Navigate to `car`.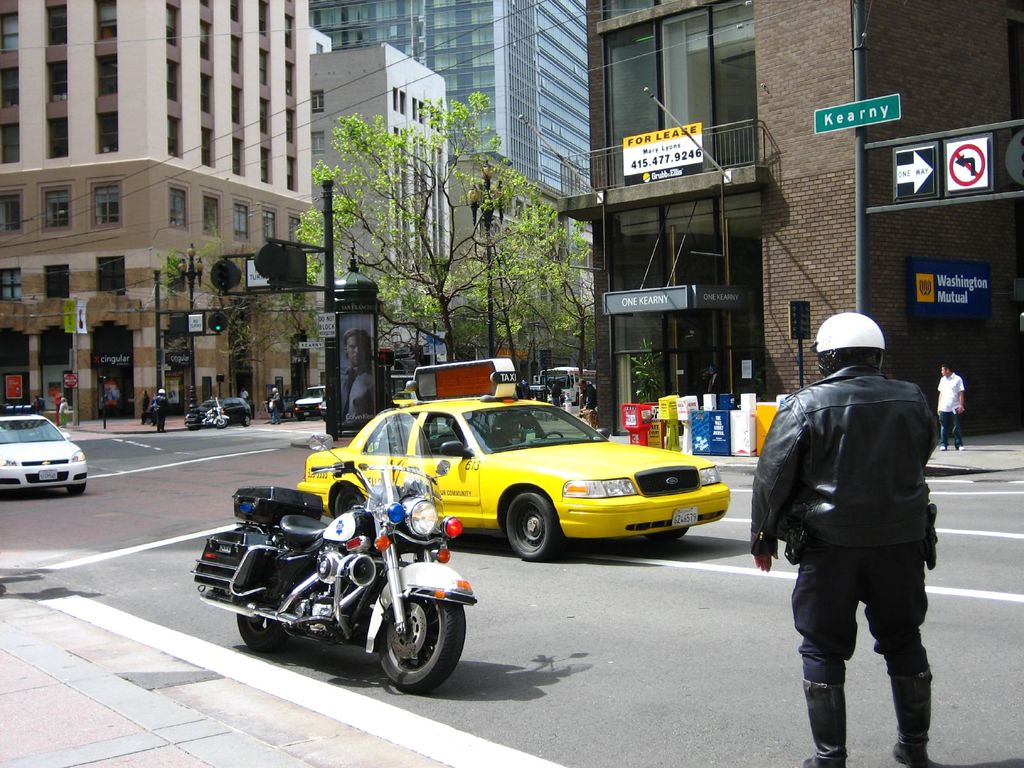
Navigation target: locate(0, 411, 87, 498).
